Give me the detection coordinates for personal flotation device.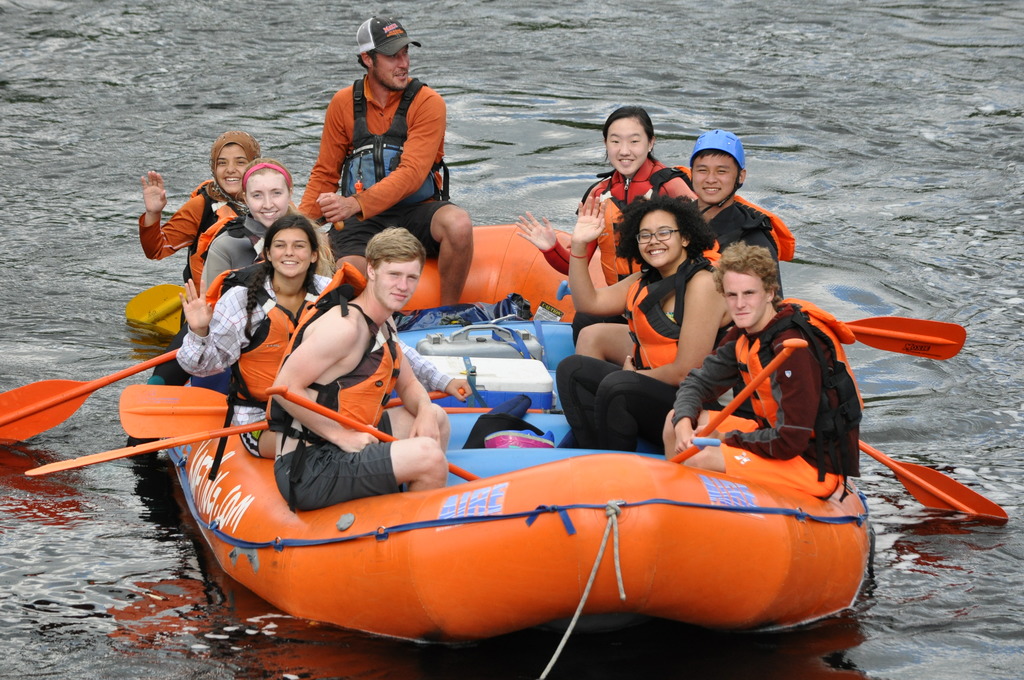
pyautogui.locateOnScreen(209, 219, 253, 280).
